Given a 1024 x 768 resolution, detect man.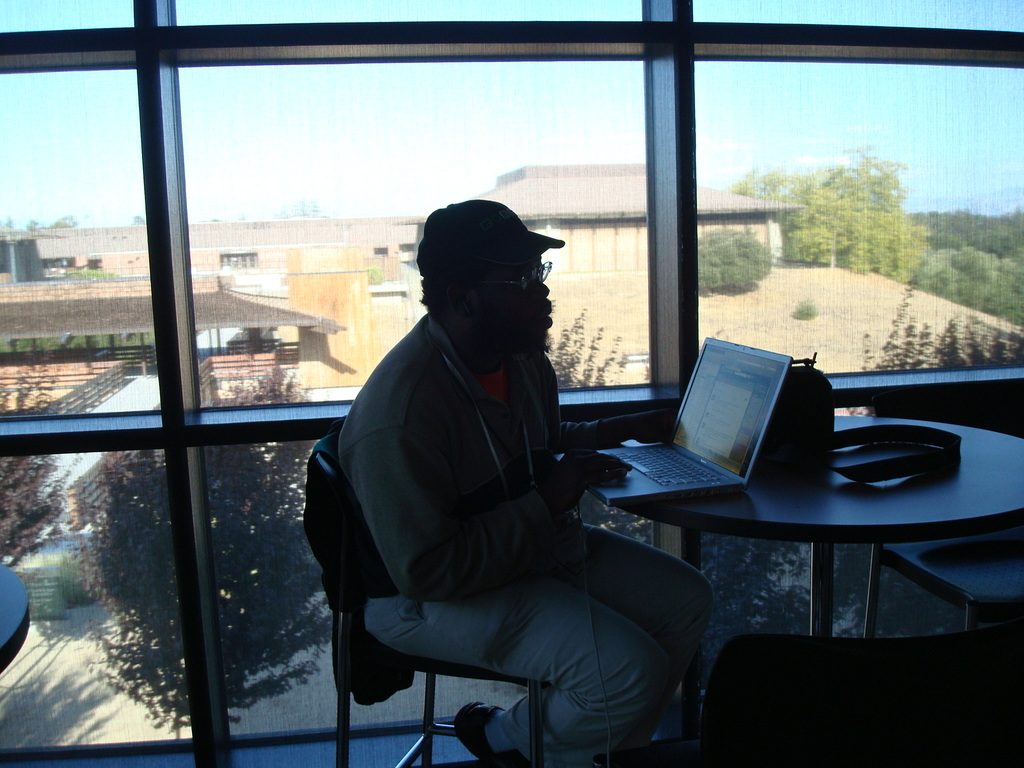
335/196/681/767.
